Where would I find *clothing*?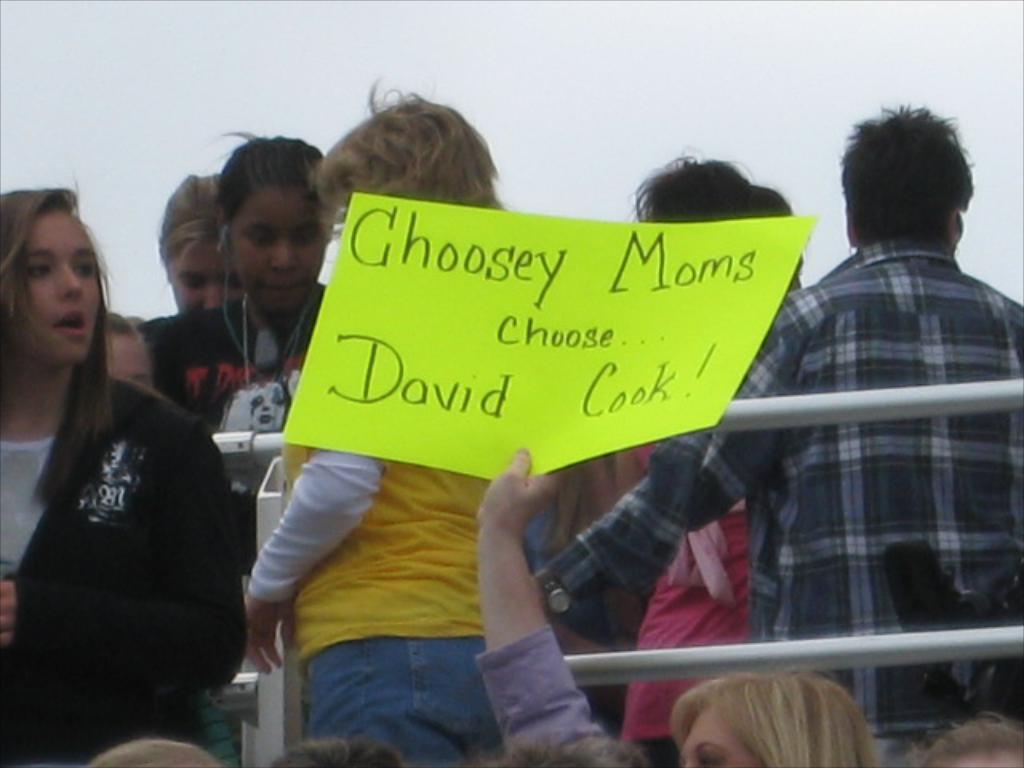
At rect(138, 280, 342, 536).
